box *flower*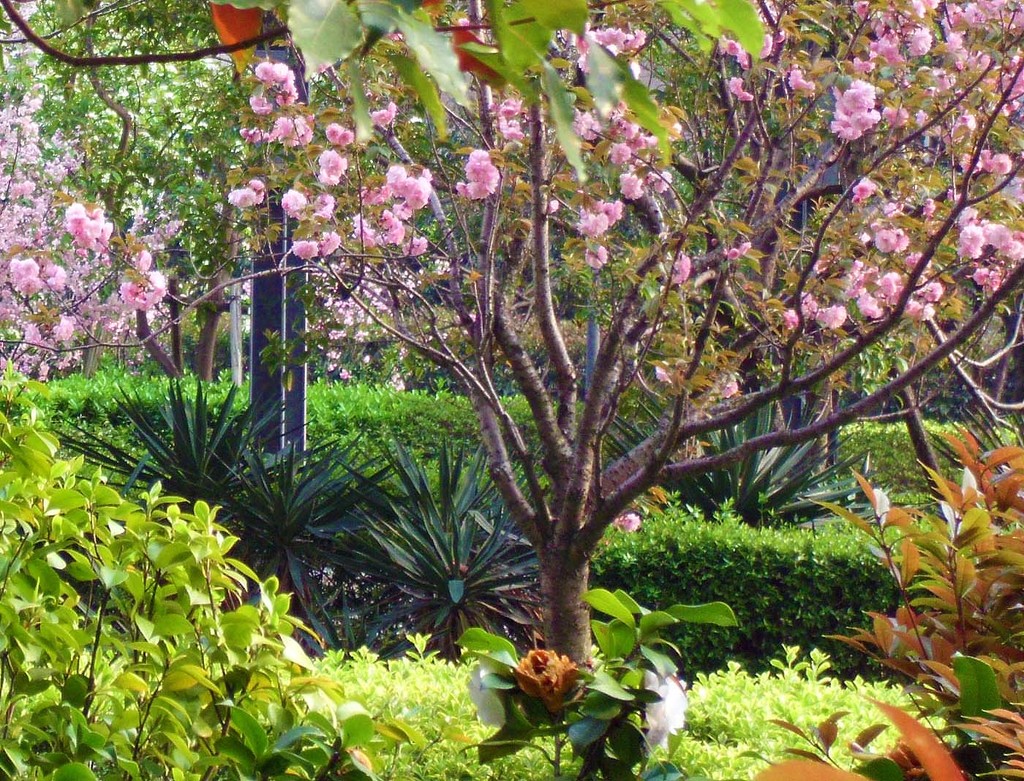
<bbox>347, 163, 428, 257</bbox>
